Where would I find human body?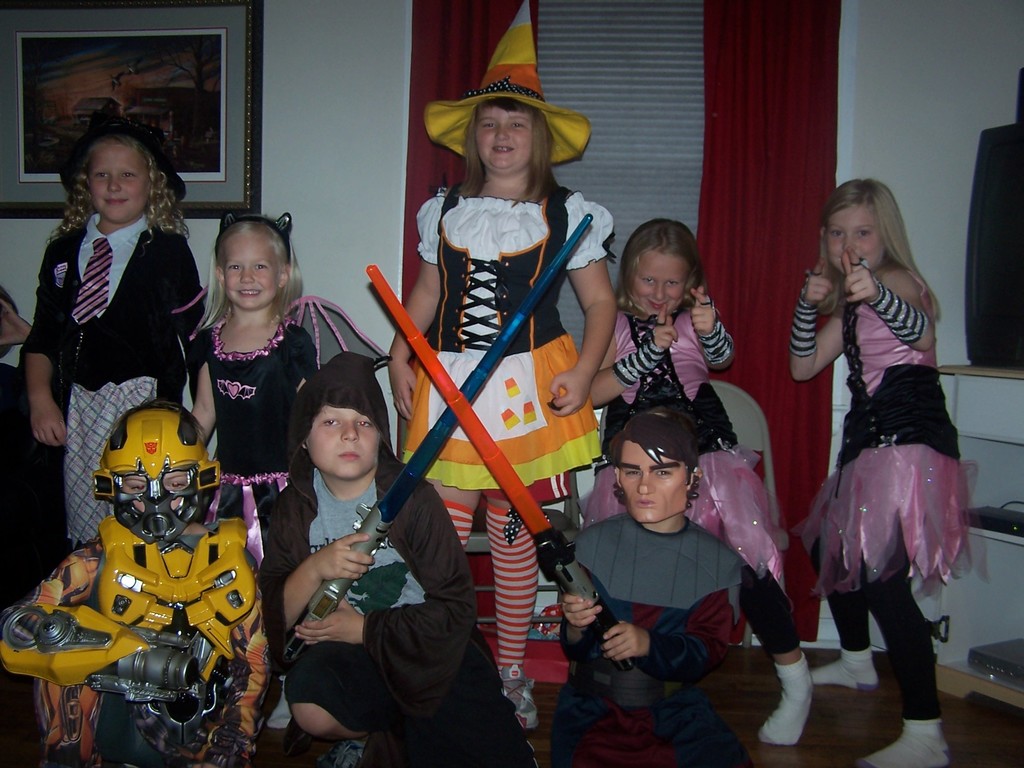
At locate(193, 213, 318, 531).
